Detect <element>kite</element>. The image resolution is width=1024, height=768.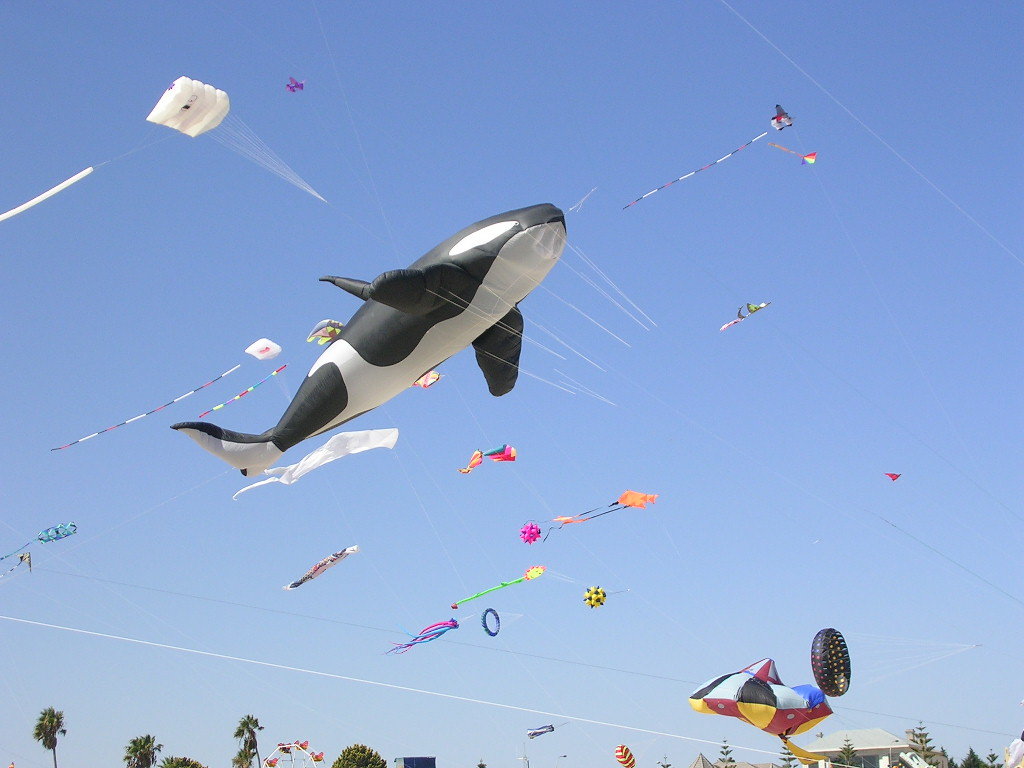
detection(44, 335, 284, 455).
